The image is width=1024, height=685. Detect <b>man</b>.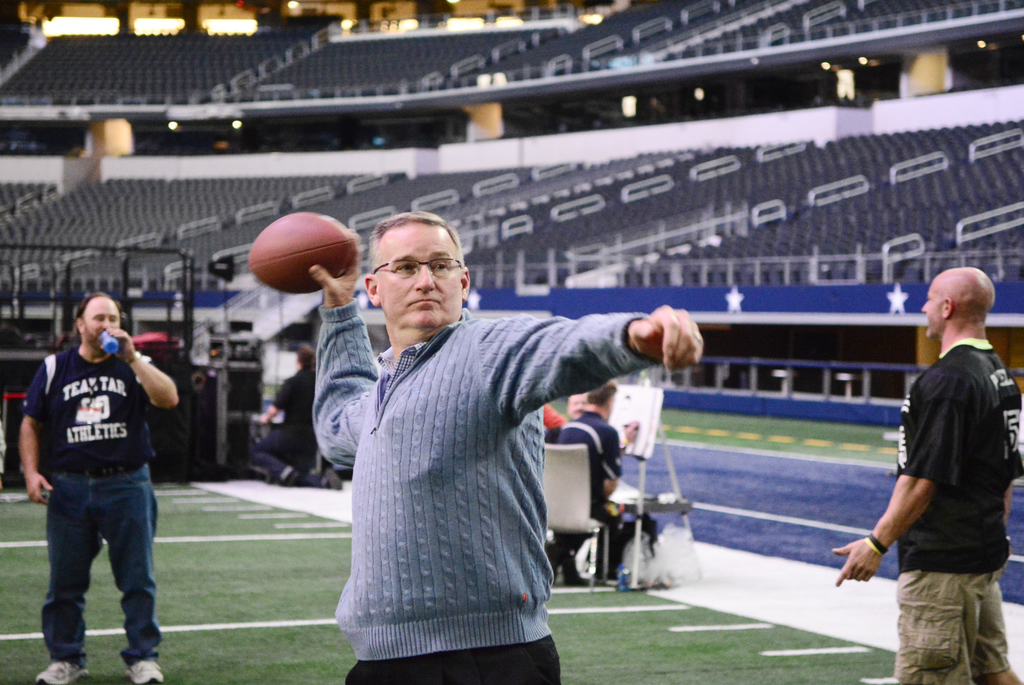
Detection: crop(304, 210, 709, 684).
